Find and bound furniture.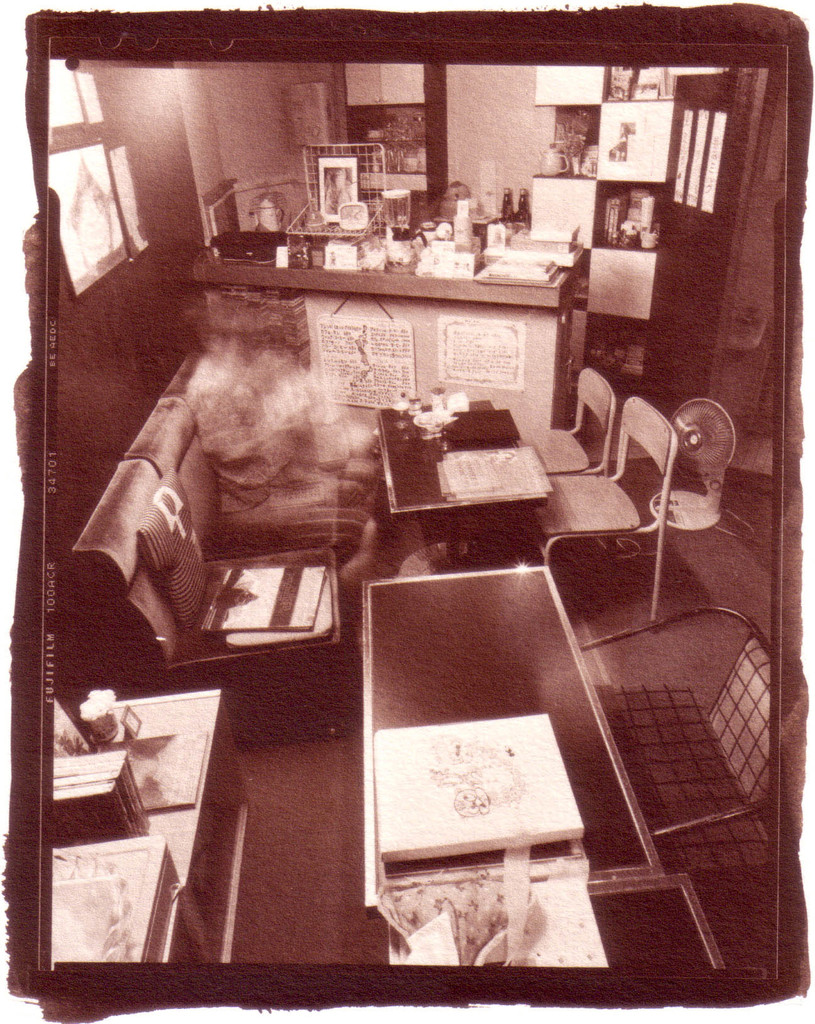
Bound: l=521, t=364, r=617, b=477.
